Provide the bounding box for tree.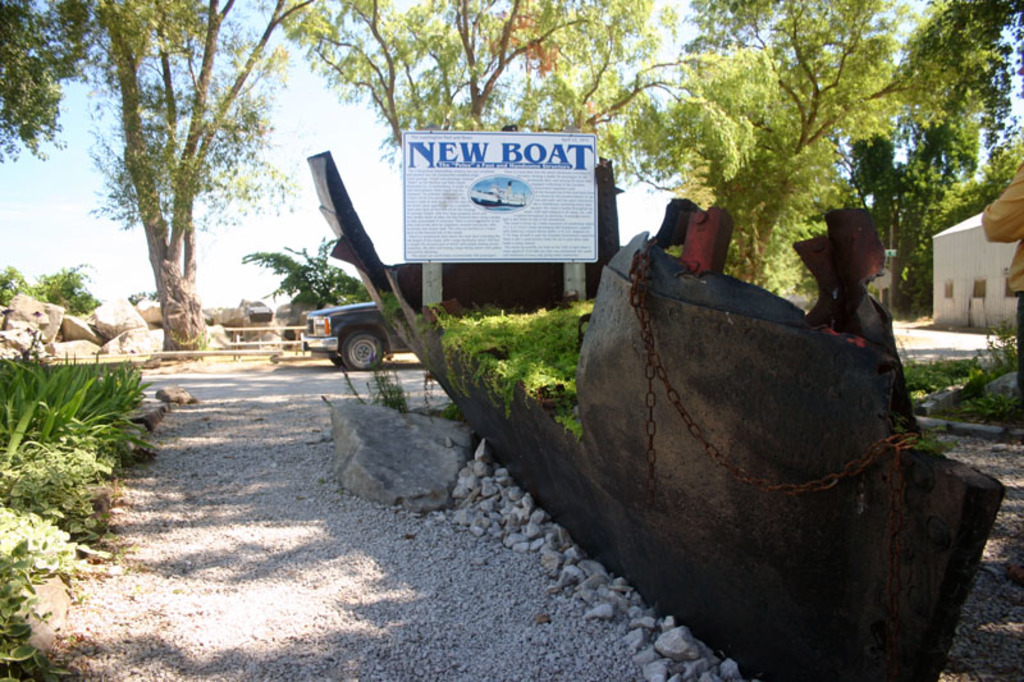
(250,0,794,175).
